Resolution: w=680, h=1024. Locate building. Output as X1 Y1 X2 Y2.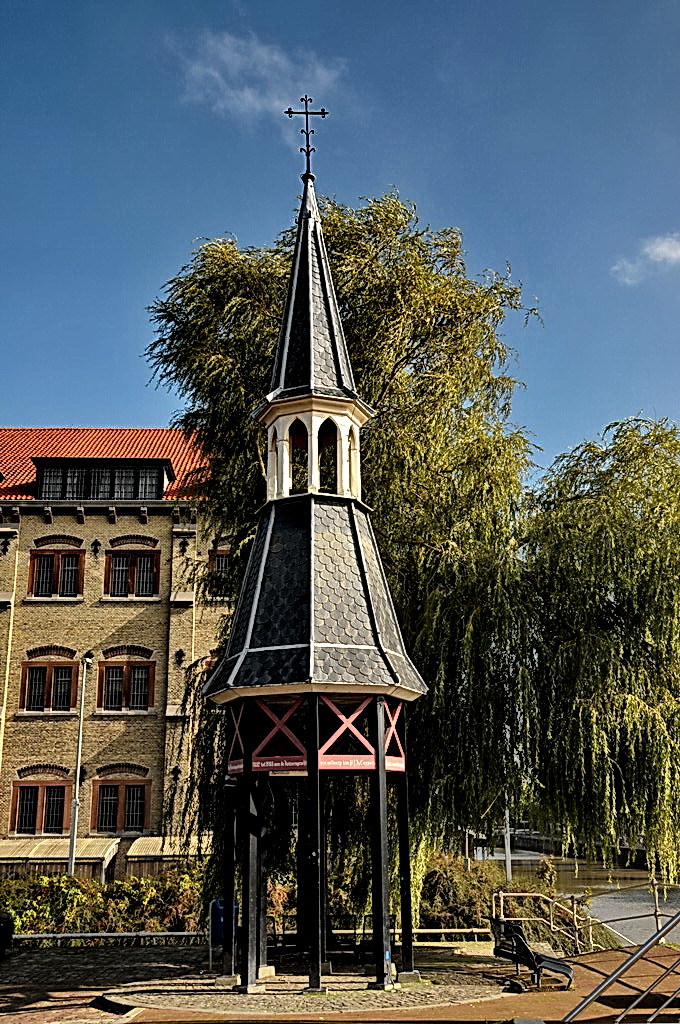
0 423 255 923.
